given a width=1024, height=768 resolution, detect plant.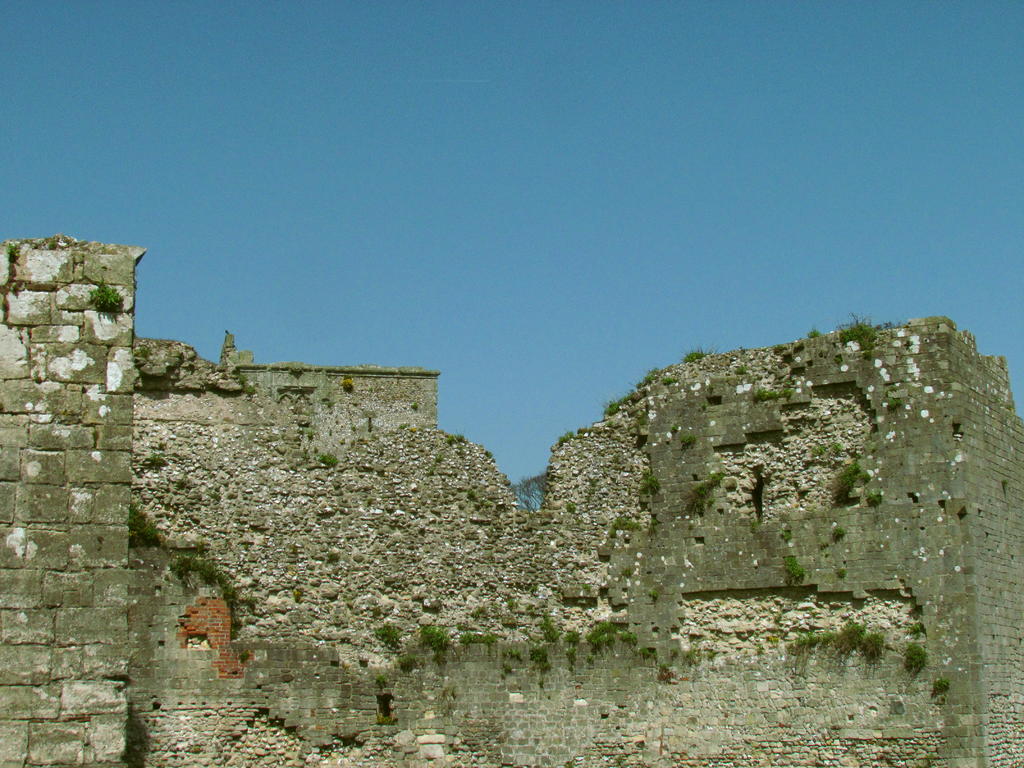
[428,451,451,478].
